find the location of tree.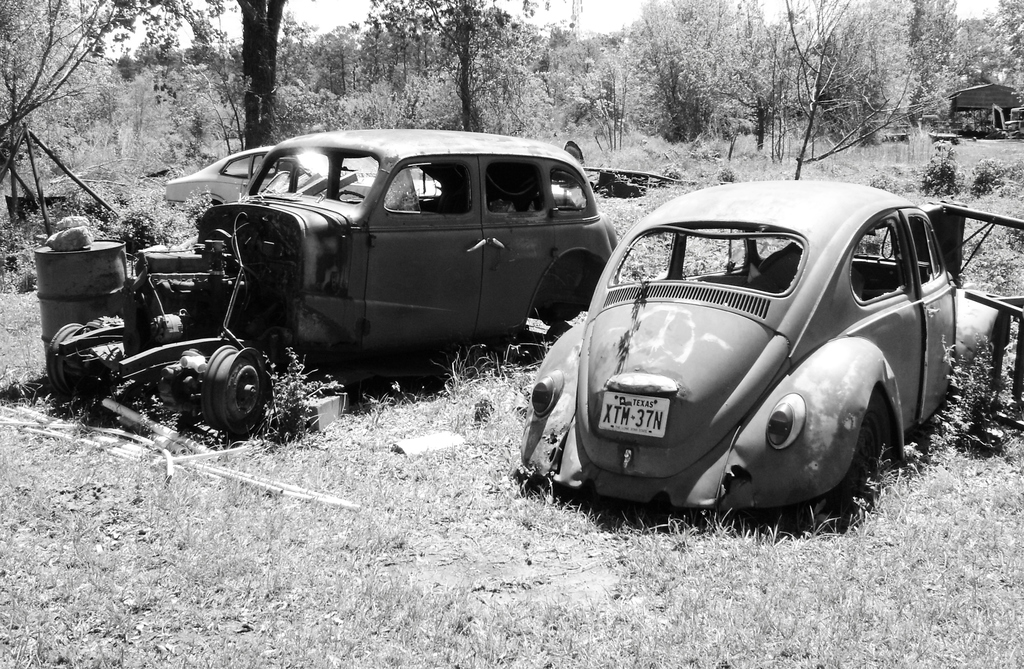
Location: (x1=564, y1=32, x2=610, y2=74).
